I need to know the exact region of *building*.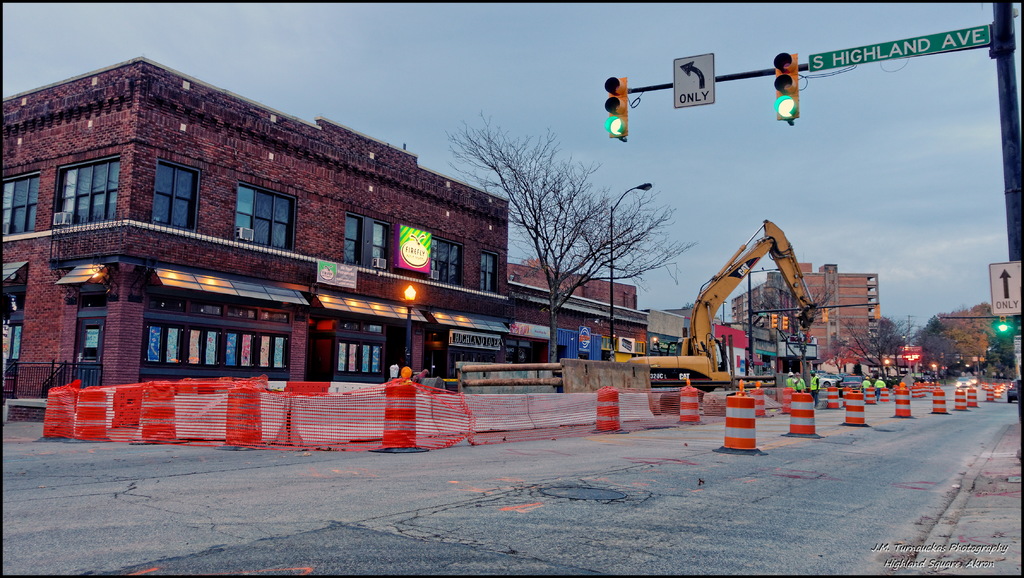
Region: x1=640 y1=307 x2=684 y2=355.
